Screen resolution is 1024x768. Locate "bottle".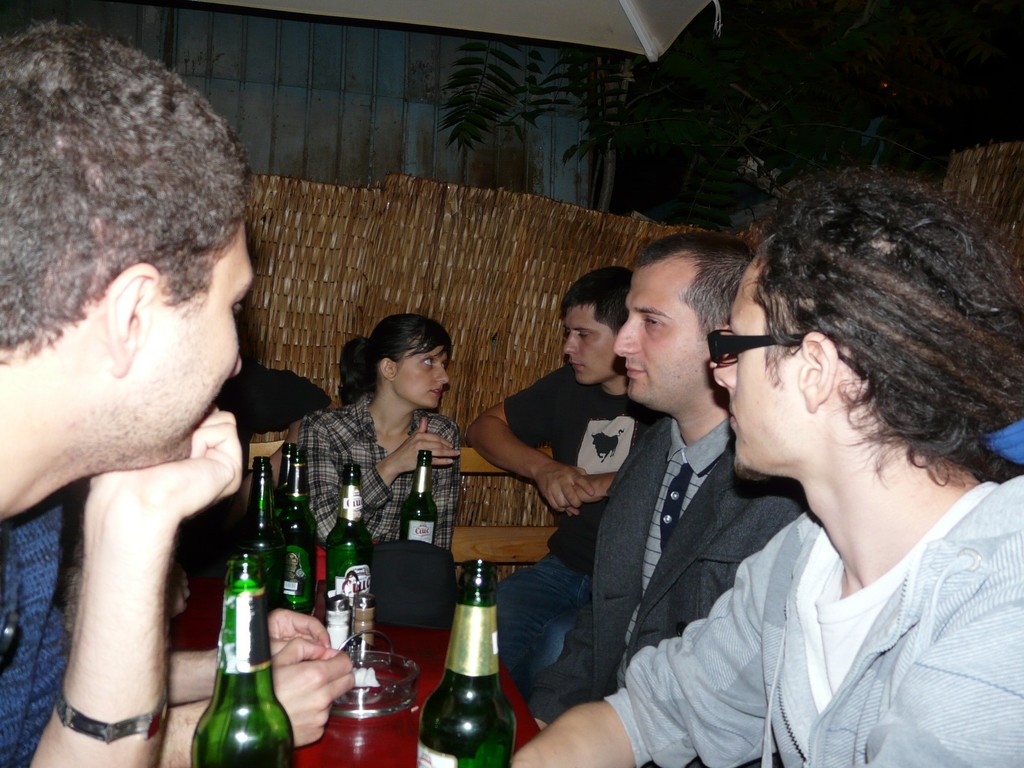
x1=190, y1=550, x2=296, y2=767.
